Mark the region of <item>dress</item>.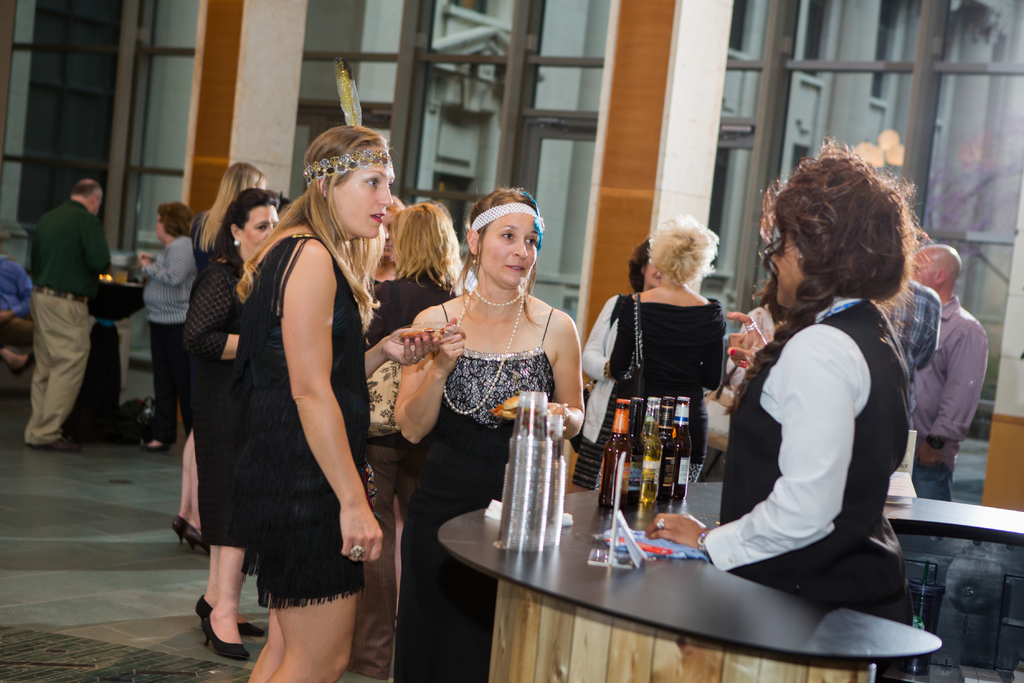
Region: [x1=387, y1=307, x2=556, y2=681].
